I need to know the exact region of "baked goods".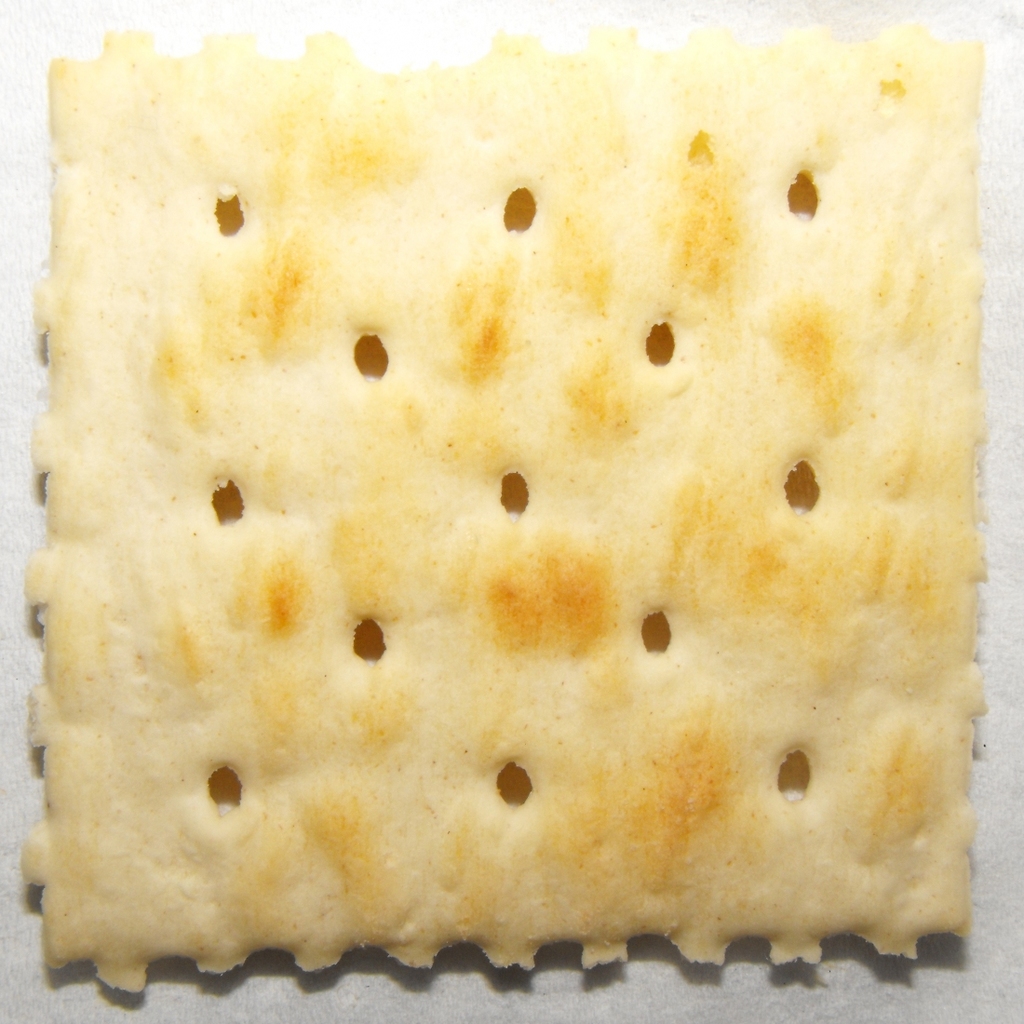
Region: <box>27,23,978,998</box>.
